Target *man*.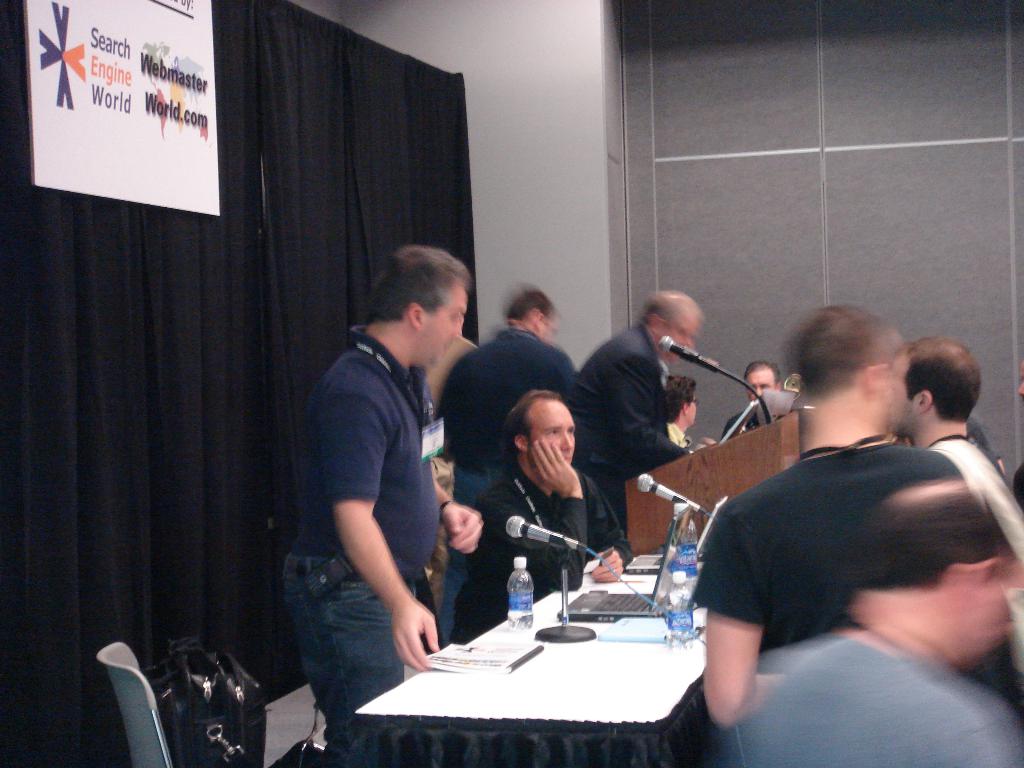
Target region: locate(579, 287, 698, 529).
